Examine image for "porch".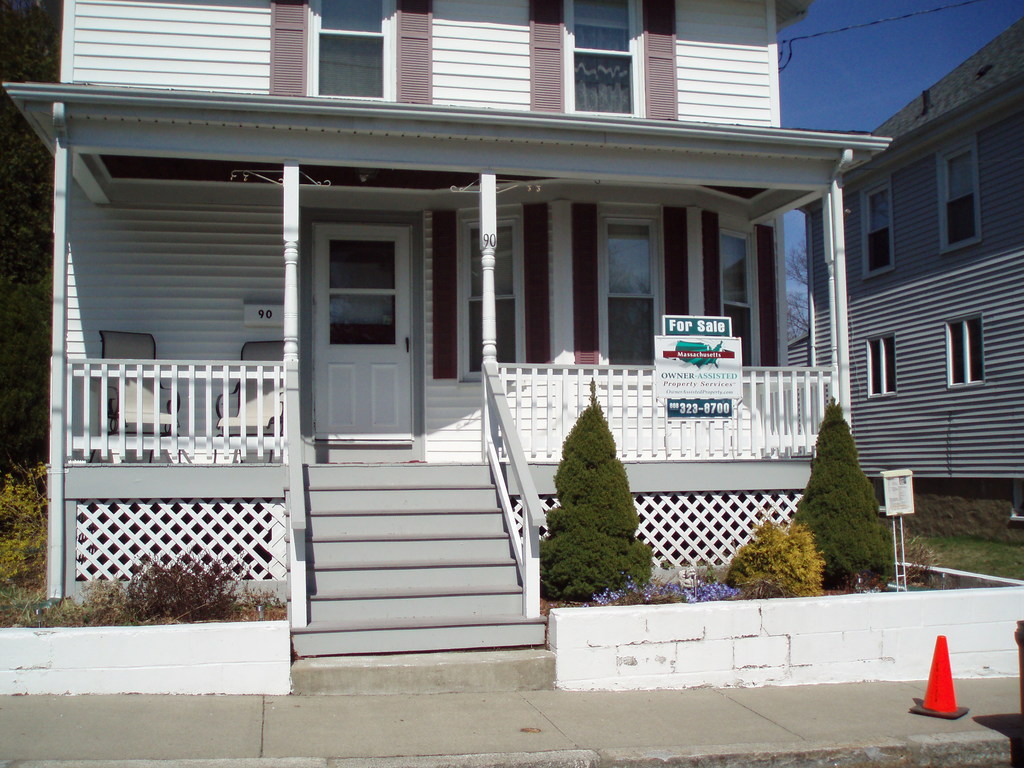
Examination result: <box>56,355,844,463</box>.
